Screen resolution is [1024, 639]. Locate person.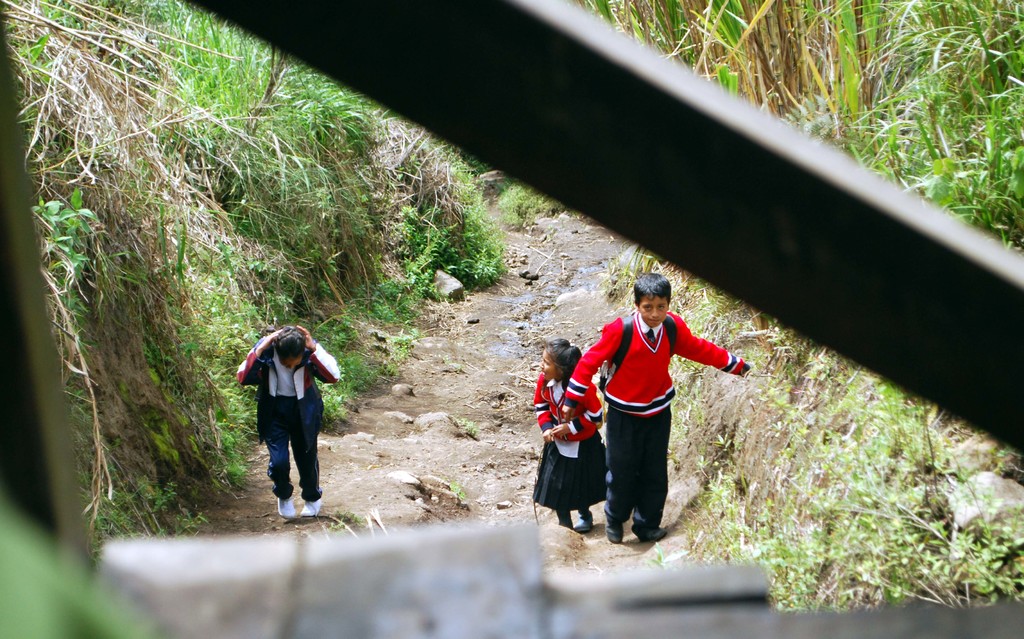
bbox=[218, 317, 349, 517].
